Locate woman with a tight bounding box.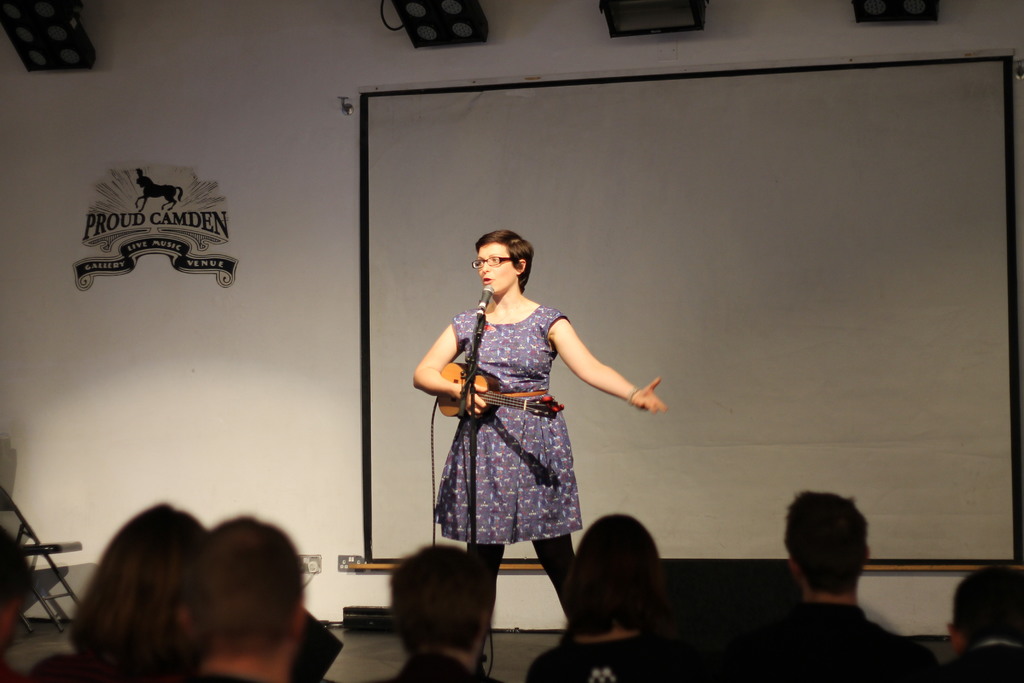
{"x1": 525, "y1": 509, "x2": 689, "y2": 680}.
